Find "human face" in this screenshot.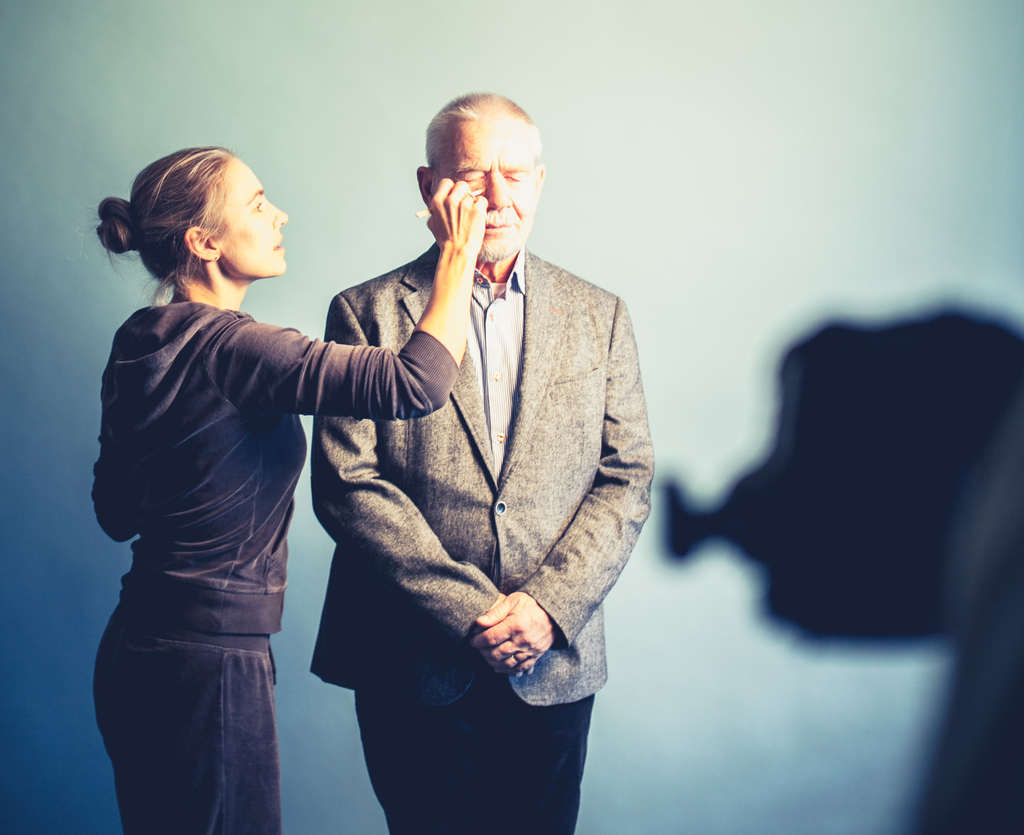
The bounding box for "human face" is box(452, 128, 543, 257).
